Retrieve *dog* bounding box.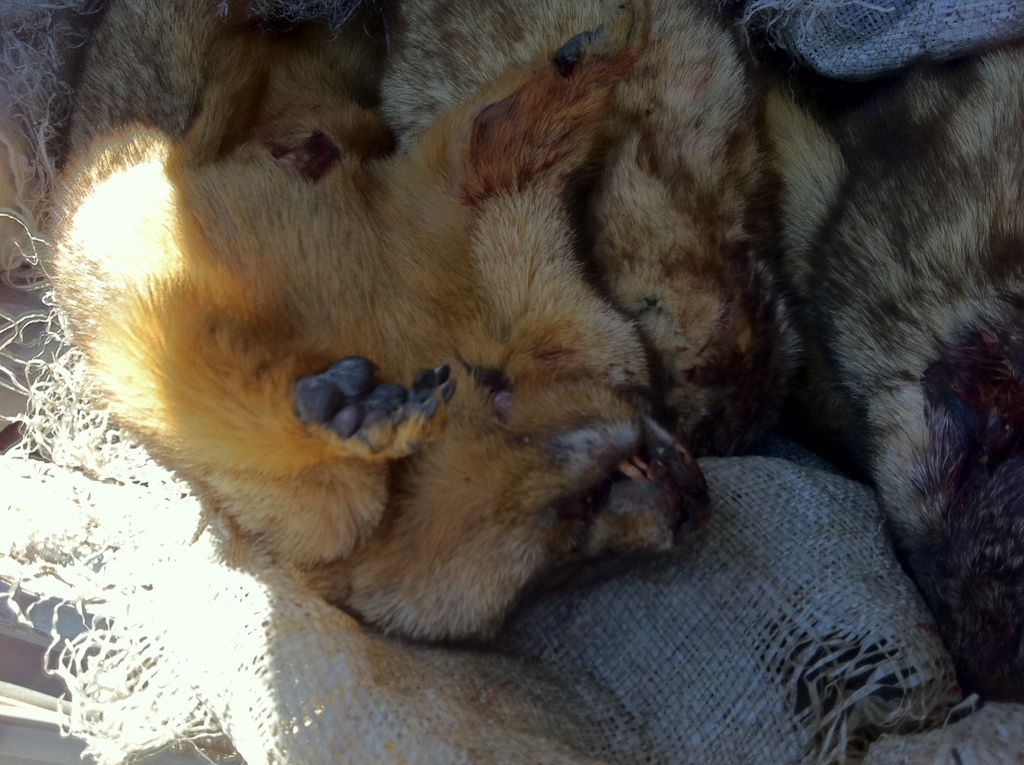
Bounding box: locate(44, 0, 715, 650).
